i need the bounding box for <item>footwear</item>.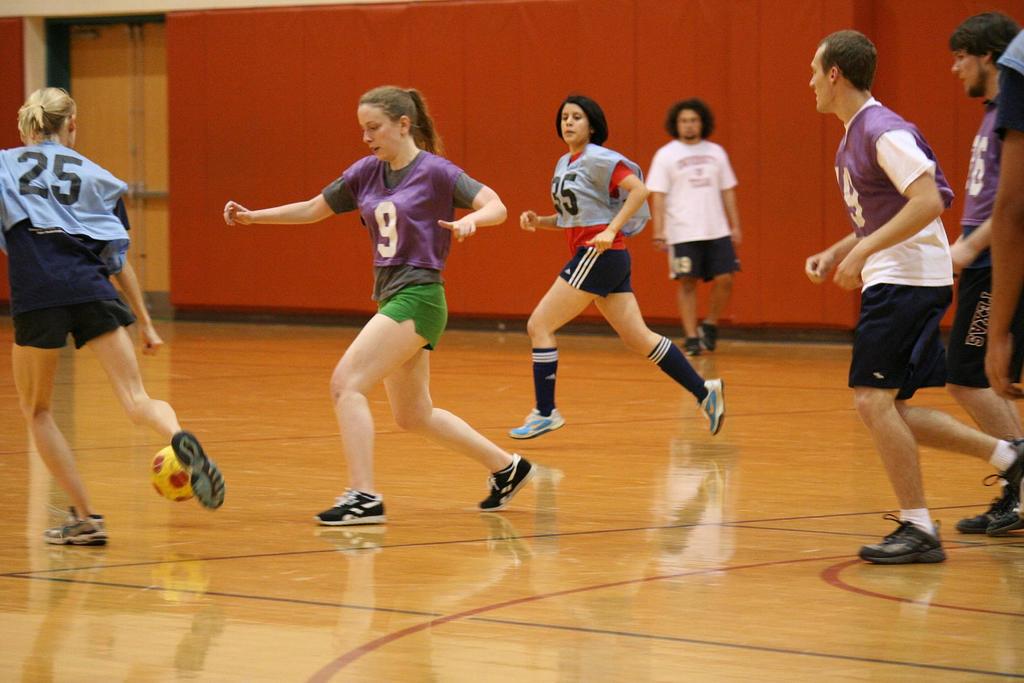
Here it is: box=[952, 469, 1021, 536].
